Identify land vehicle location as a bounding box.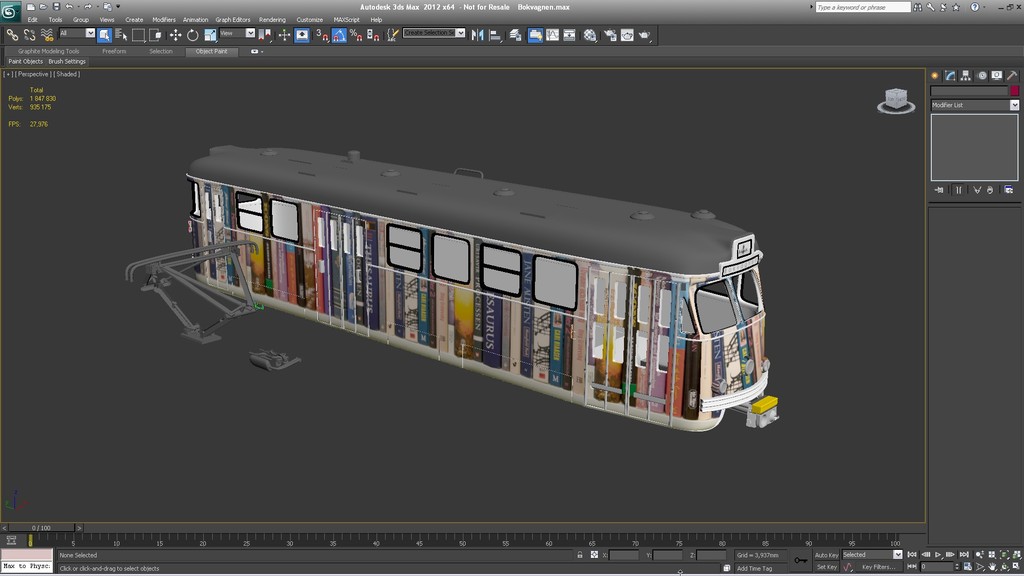
detection(120, 131, 823, 445).
